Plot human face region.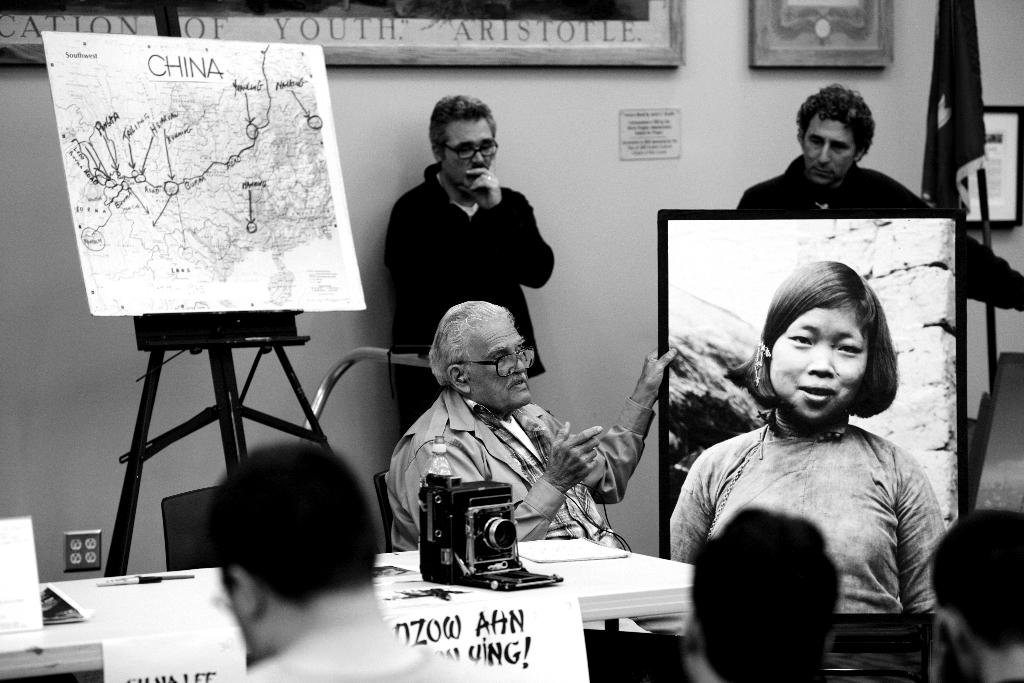
Plotted at Rect(804, 110, 868, 183).
